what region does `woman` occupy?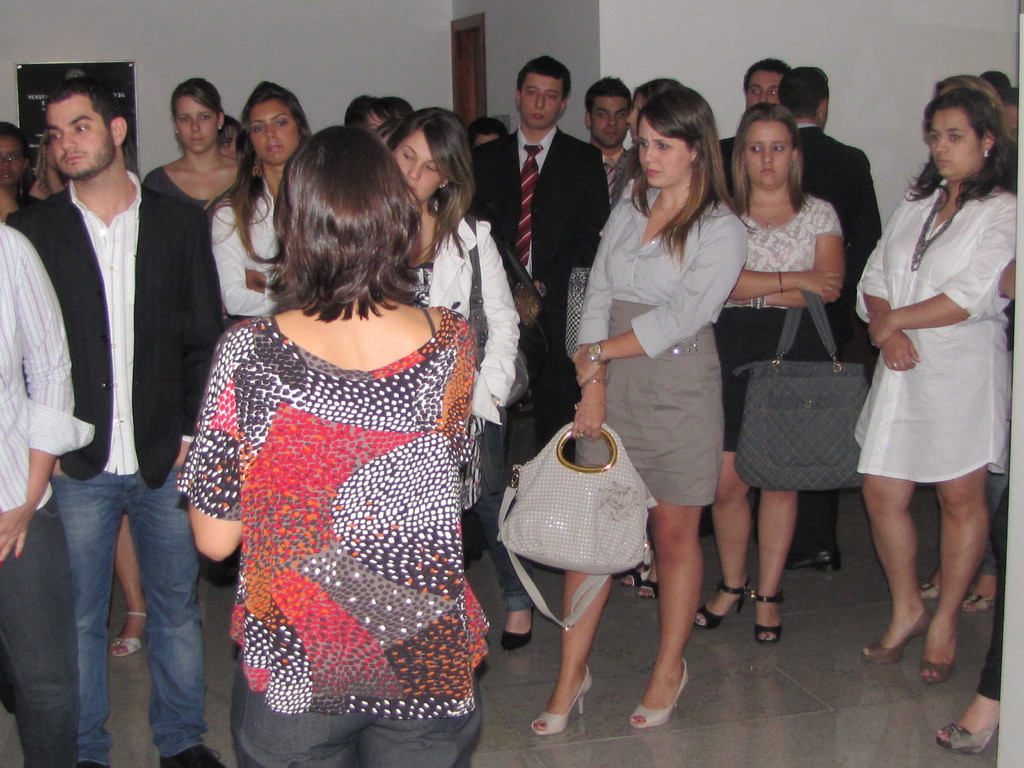
535,83,749,732.
